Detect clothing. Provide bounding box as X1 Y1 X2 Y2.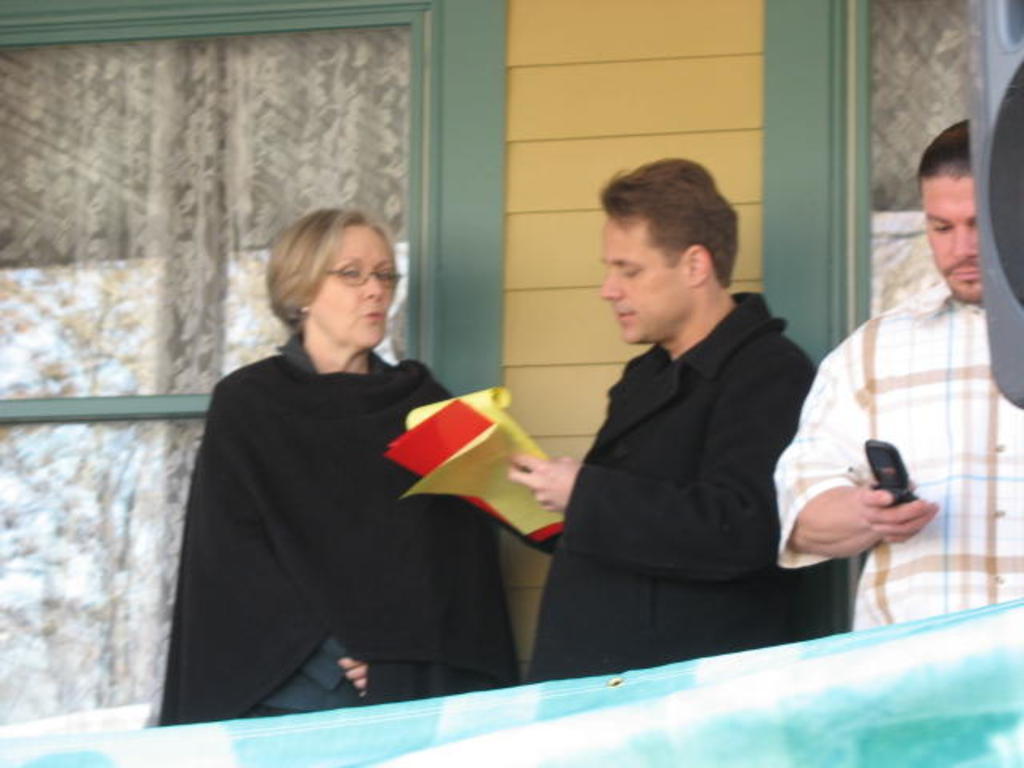
774 275 1022 626.
